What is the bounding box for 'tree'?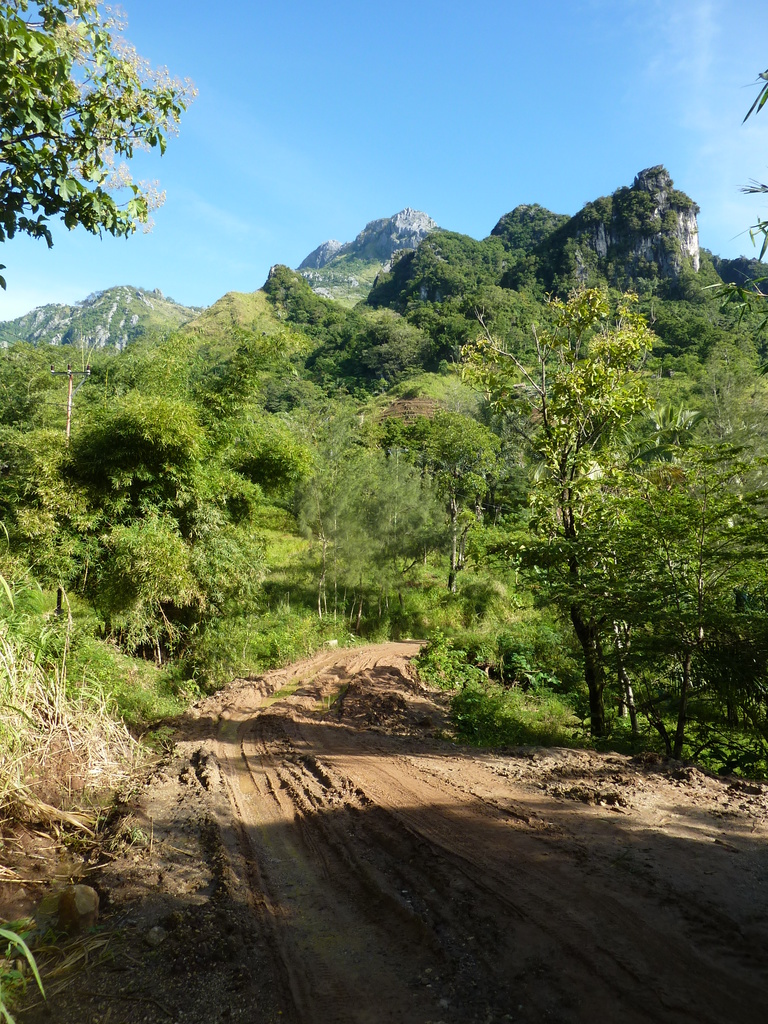
x1=83 y1=385 x2=216 y2=685.
